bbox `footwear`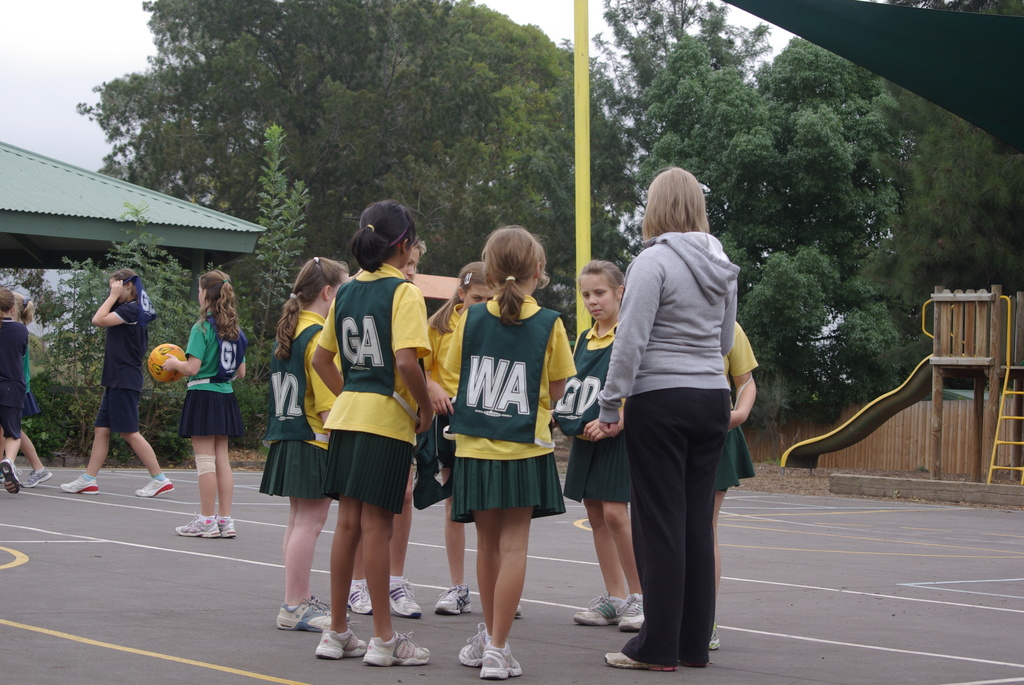
bbox=[387, 579, 420, 615]
